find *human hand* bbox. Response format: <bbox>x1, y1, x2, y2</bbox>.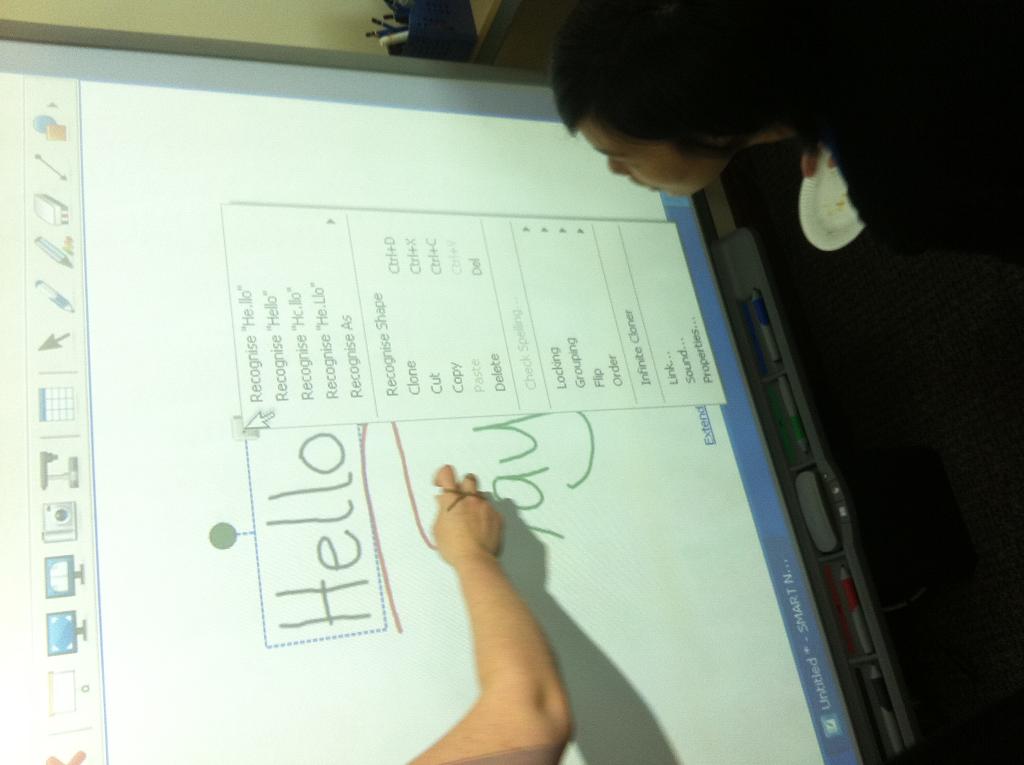
<bbox>800, 143, 838, 180</bbox>.
